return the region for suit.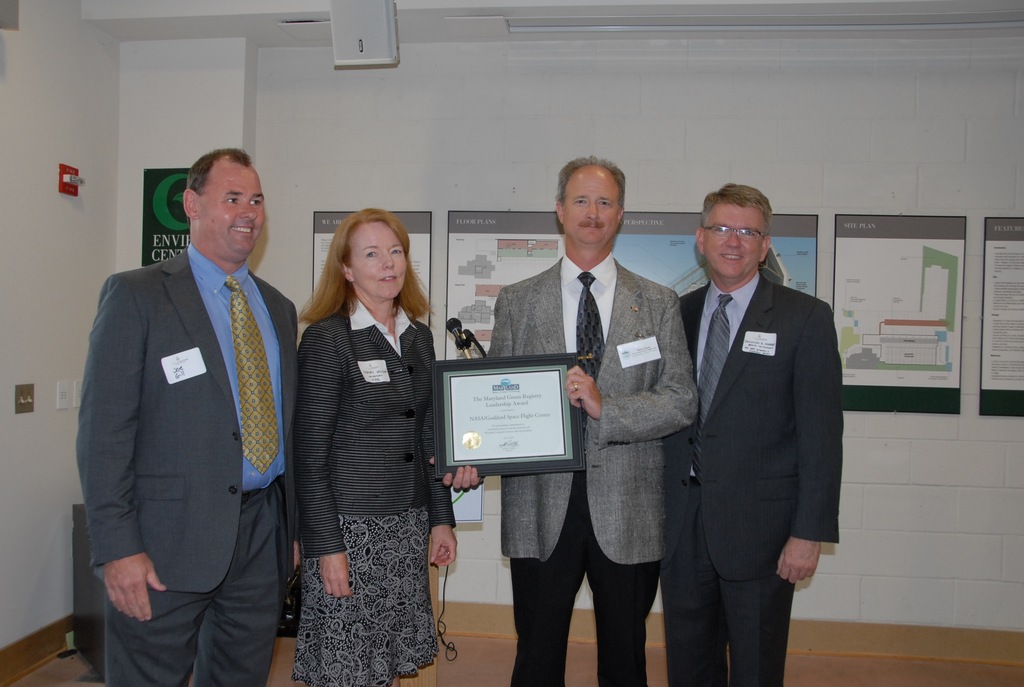
<bbox>483, 250, 700, 685</bbox>.
